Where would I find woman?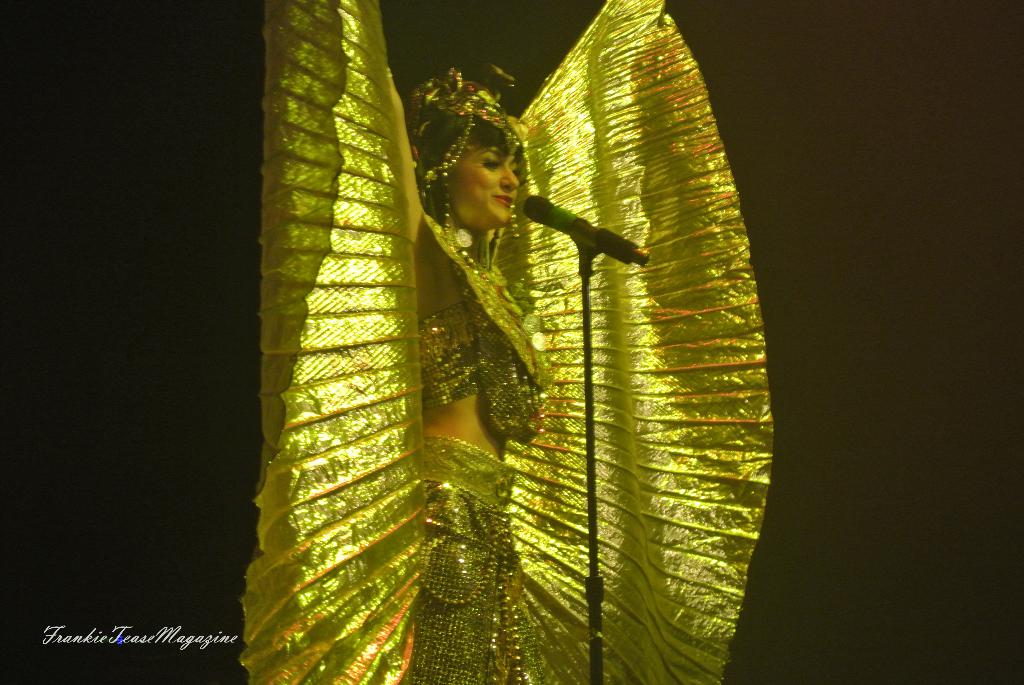
At 237 0 776 684.
